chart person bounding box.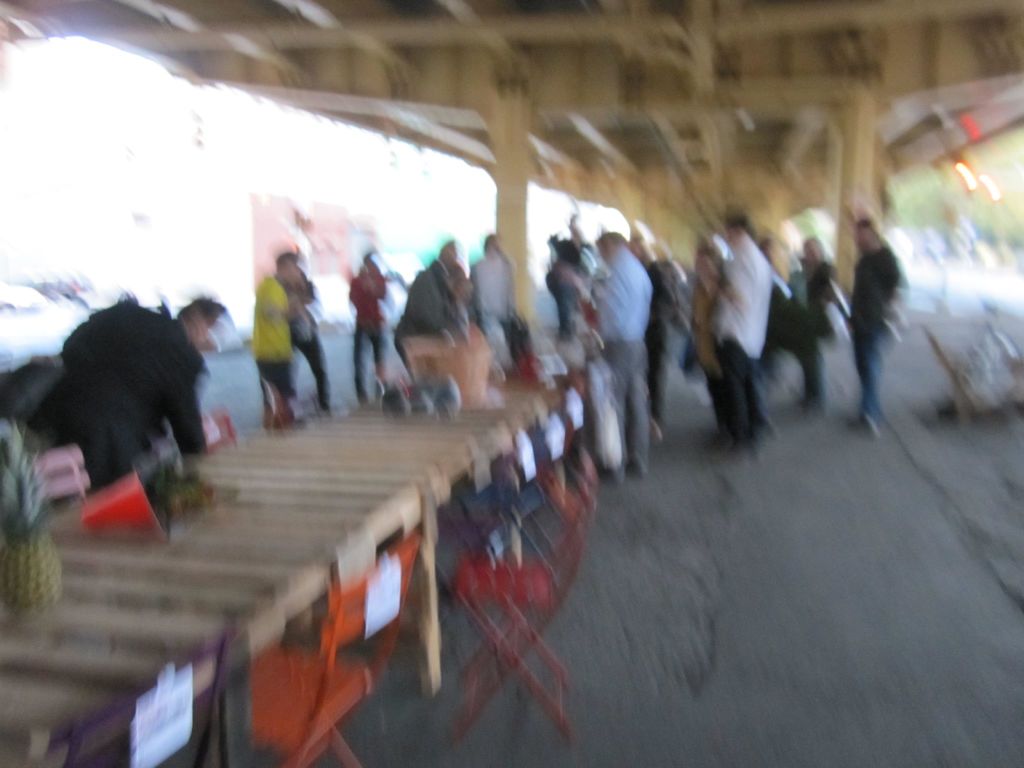
Charted: [left=843, top=195, right=922, bottom=442].
